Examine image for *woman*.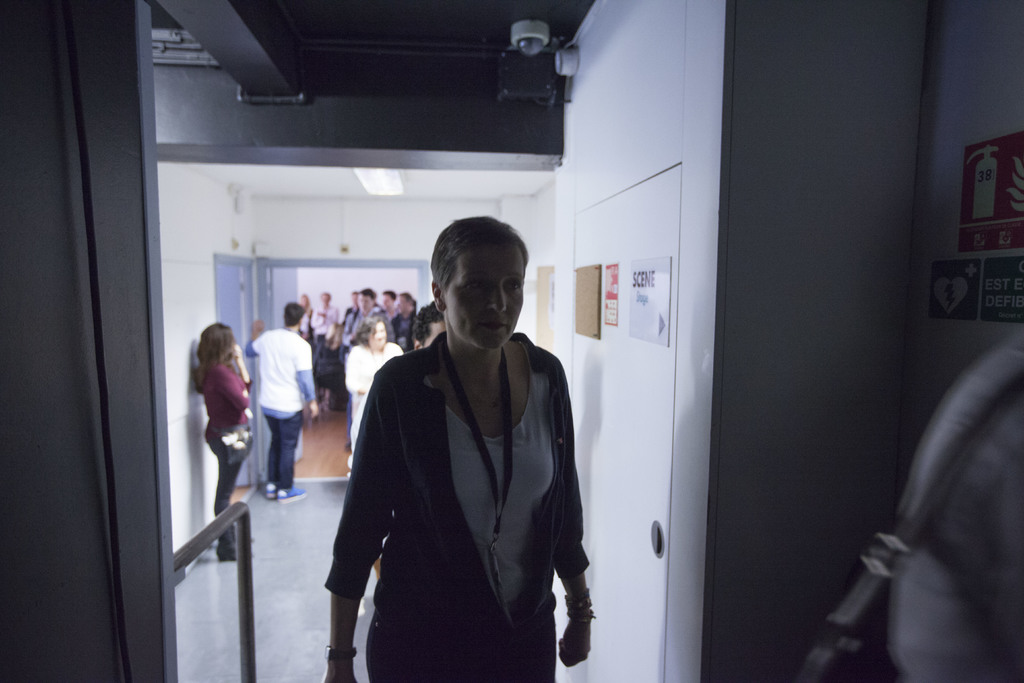
Examination result: 194, 320, 255, 561.
